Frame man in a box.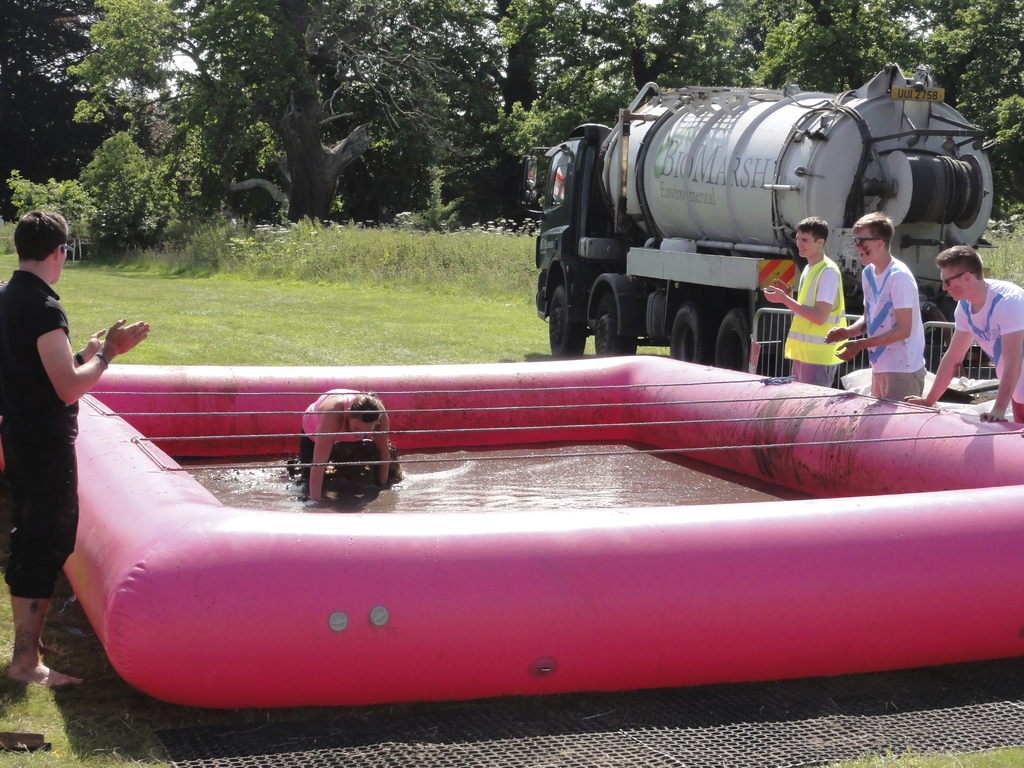
x1=764 y1=209 x2=847 y2=388.
